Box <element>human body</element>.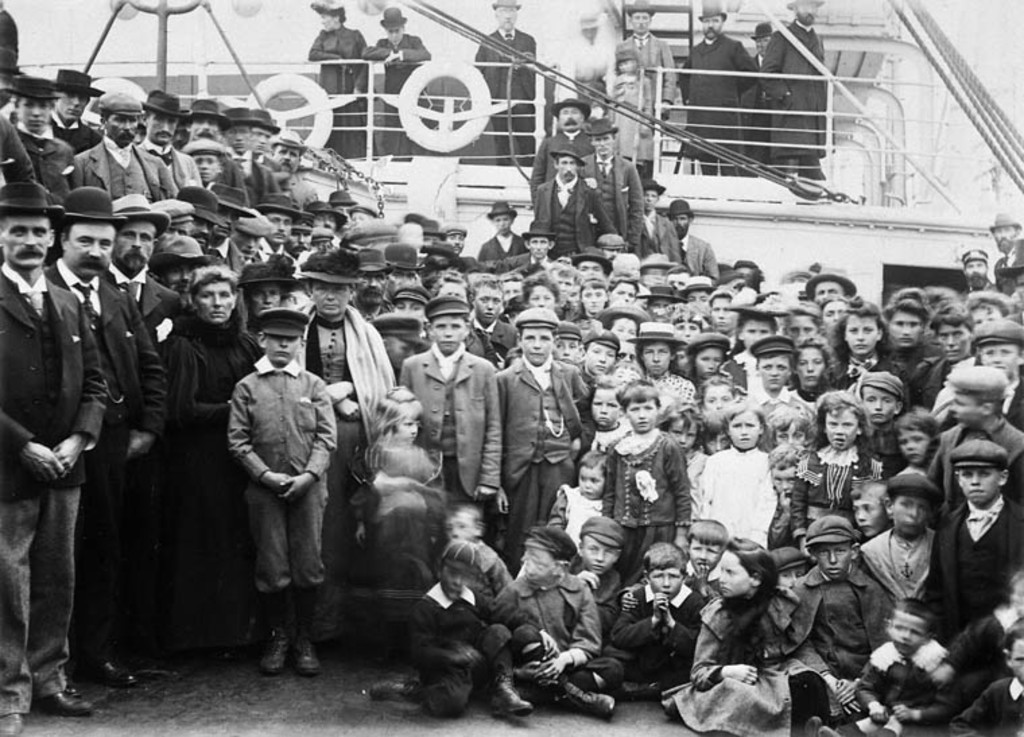
668, 271, 693, 286.
